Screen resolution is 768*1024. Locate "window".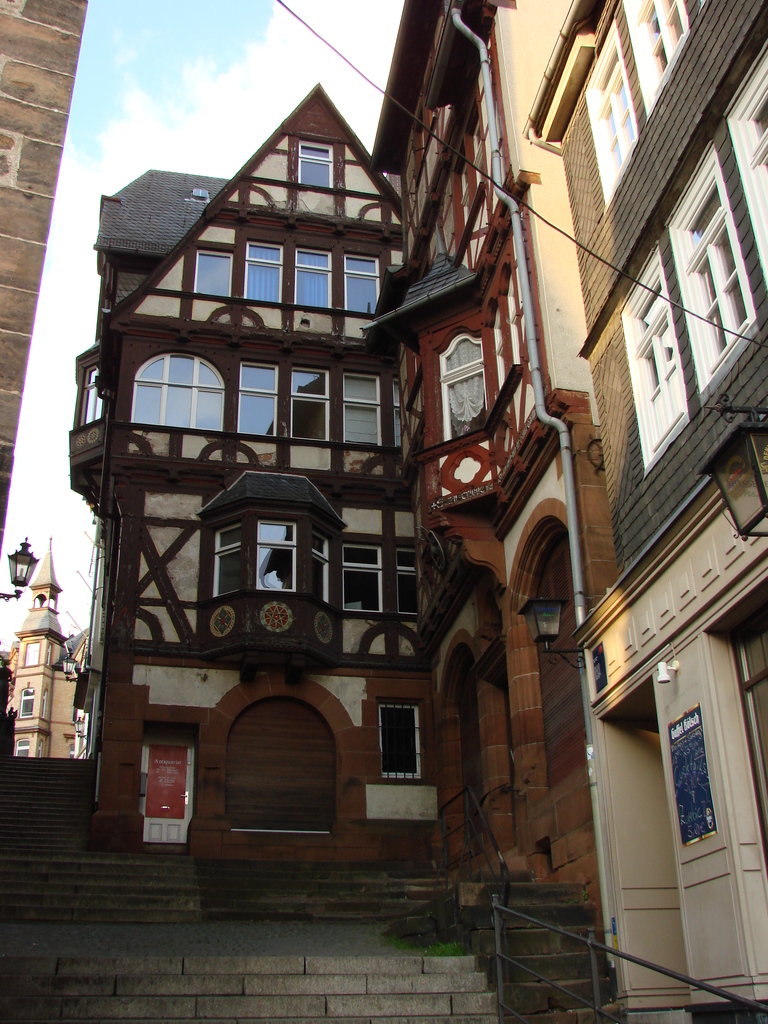
x1=13 y1=733 x2=29 y2=758.
